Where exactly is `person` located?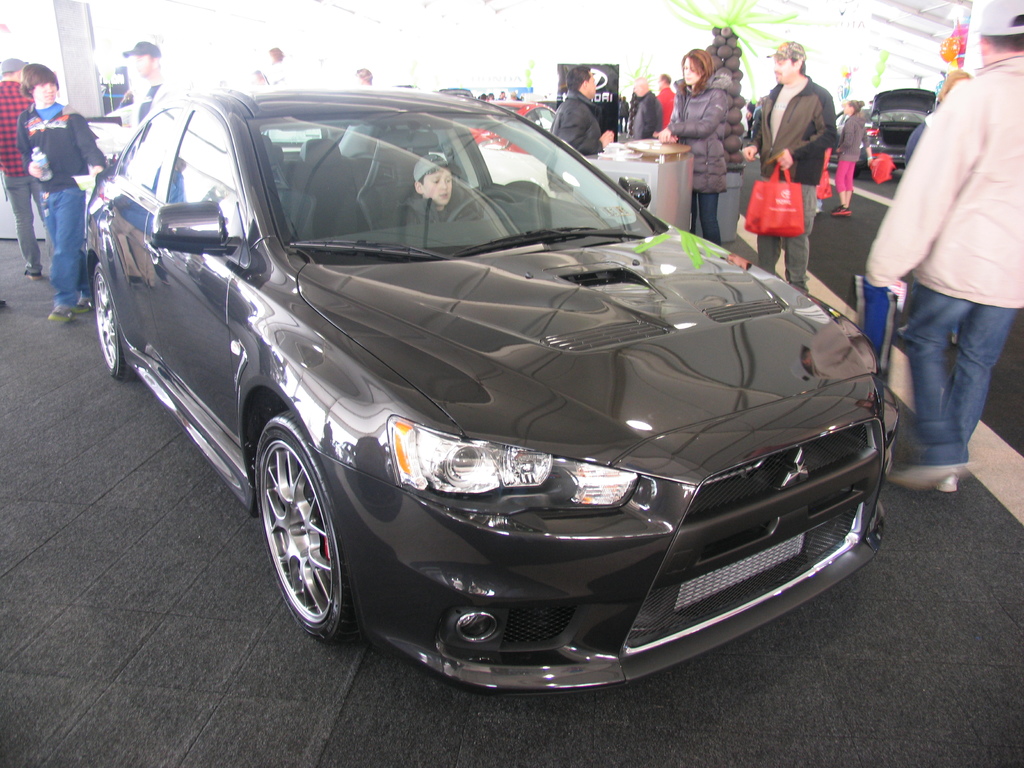
Its bounding box is <box>404,146,479,220</box>.
